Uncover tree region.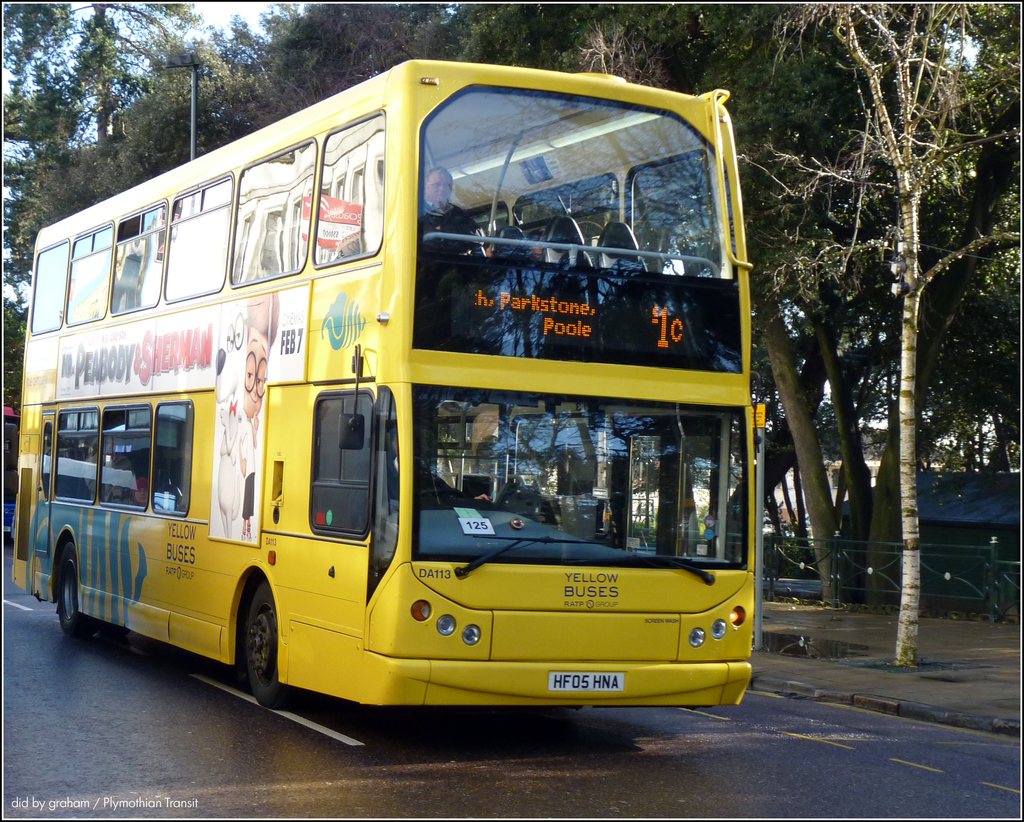
Uncovered: (x1=0, y1=0, x2=201, y2=141).
